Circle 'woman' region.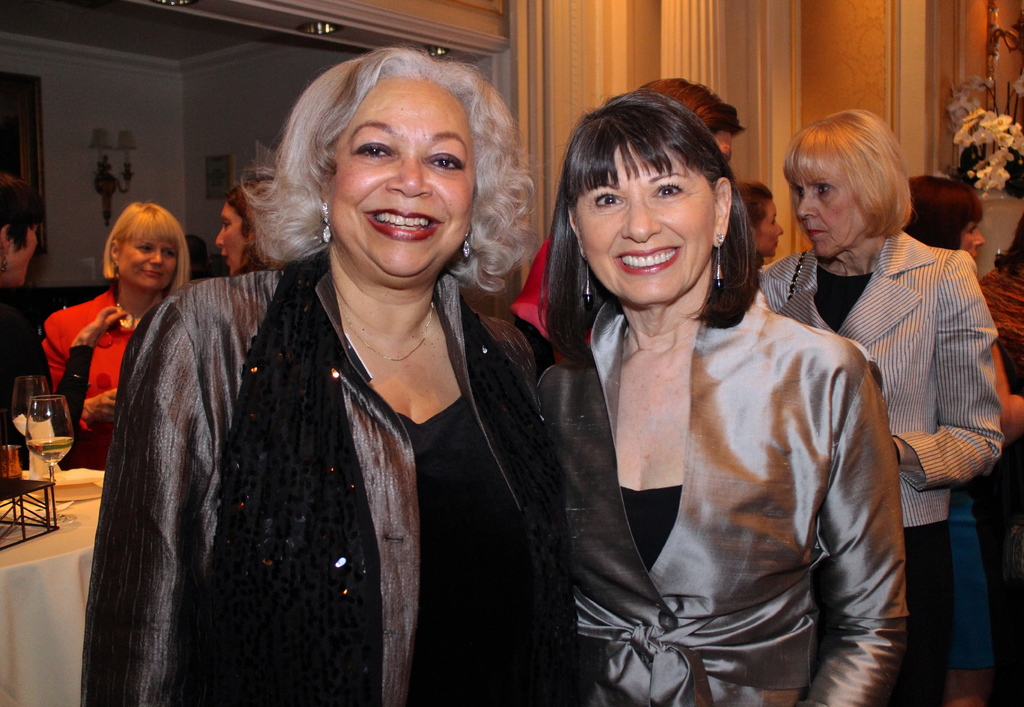
Region: rect(214, 177, 287, 279).
